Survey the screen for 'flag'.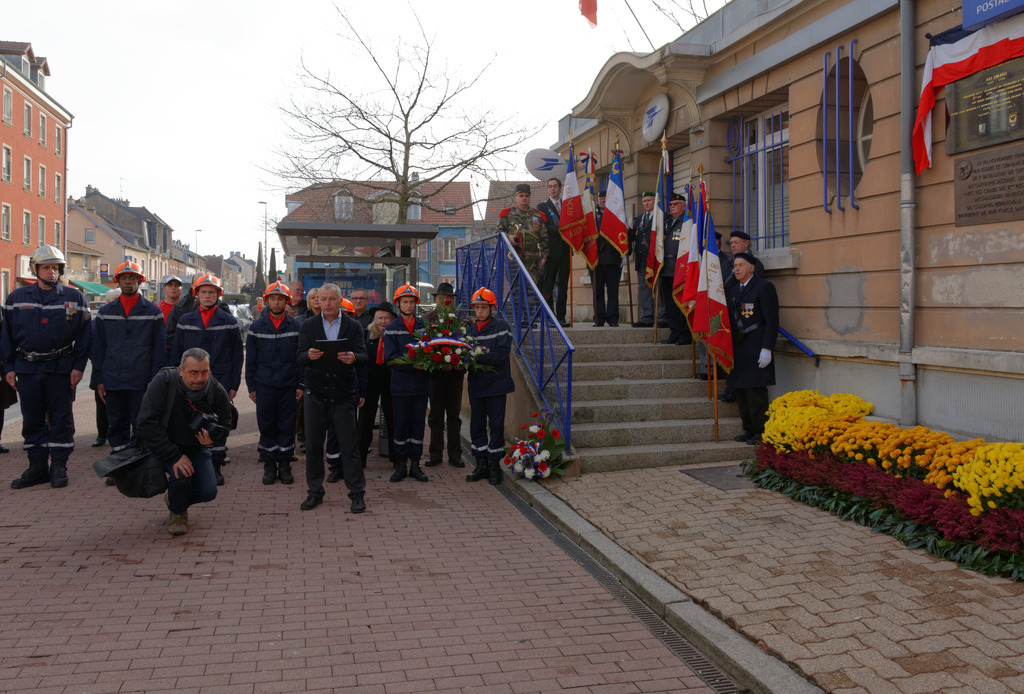
Survey found: BBox(586, 181, 604, 262).
